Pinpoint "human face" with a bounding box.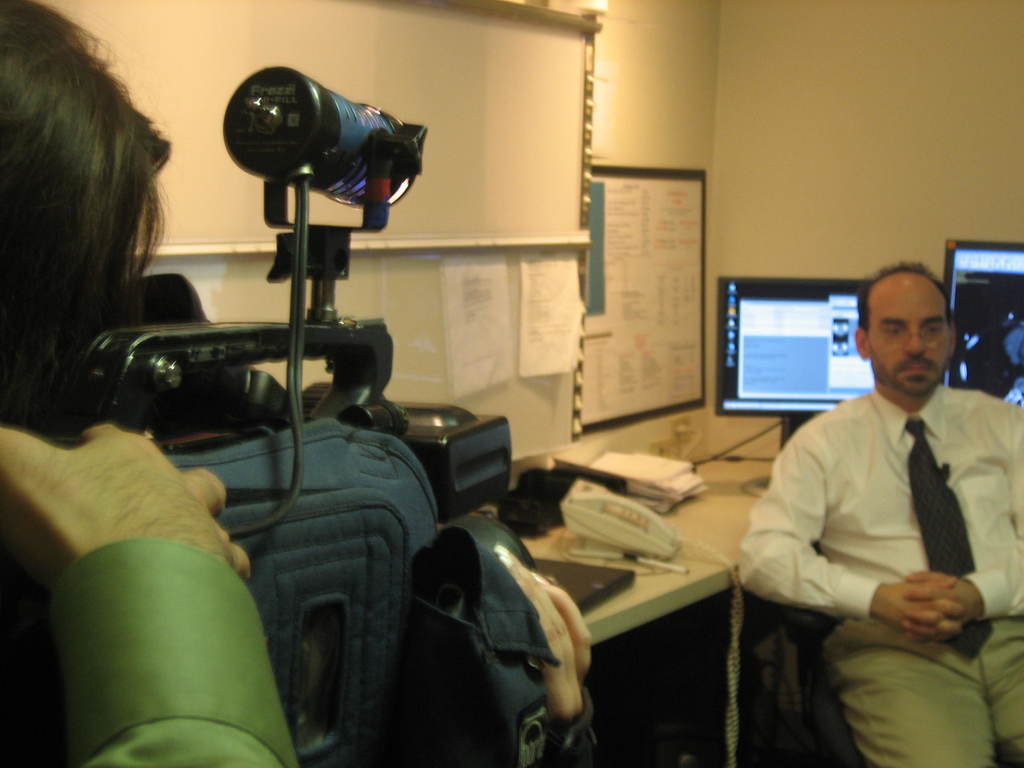
[left=865, top=278, right=955, bottom=393].
